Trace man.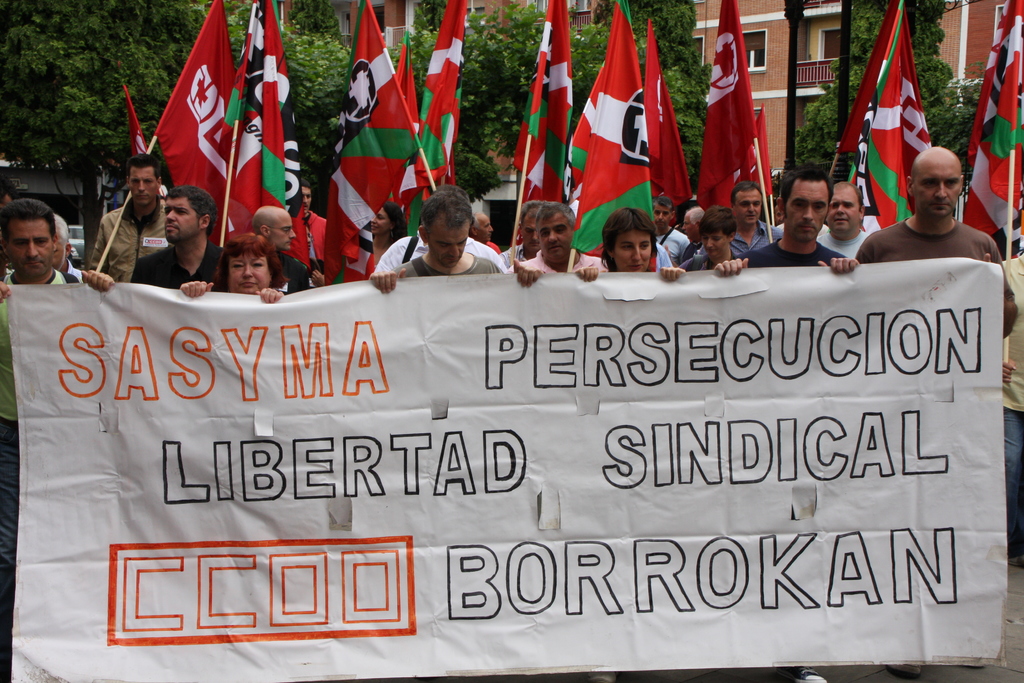
Traced to bbox=[0, 198, 115, 602].
